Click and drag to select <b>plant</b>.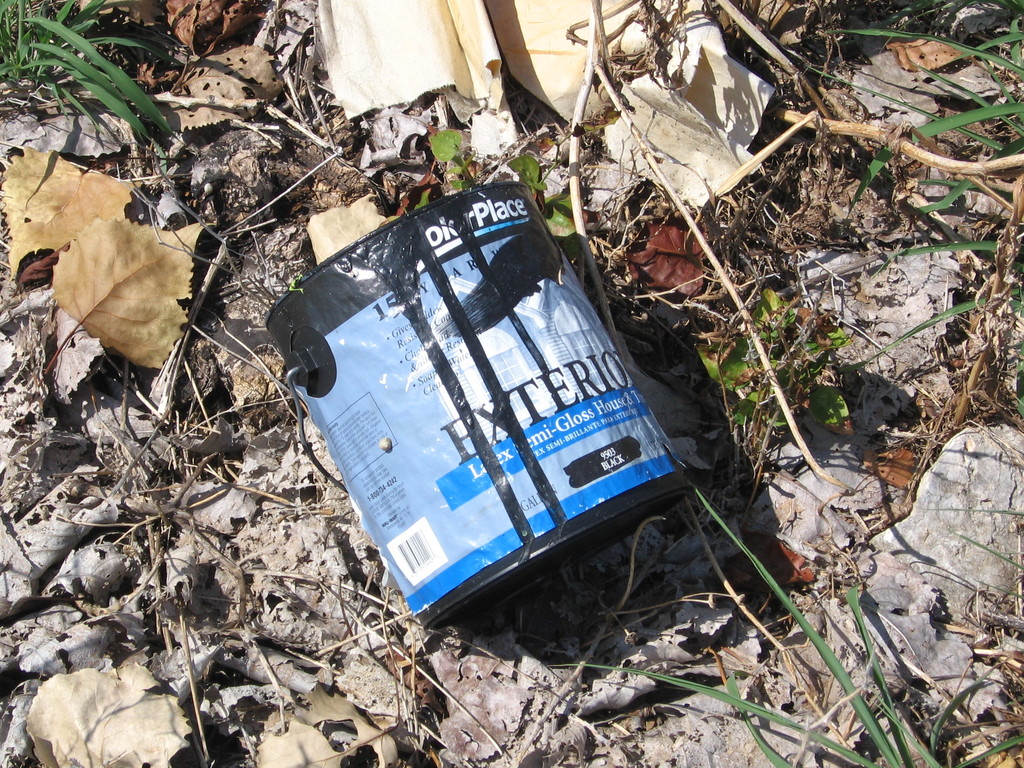
Selection: {"x1": 503, "y1": 150, "x2": 545, "y2": 199}.
